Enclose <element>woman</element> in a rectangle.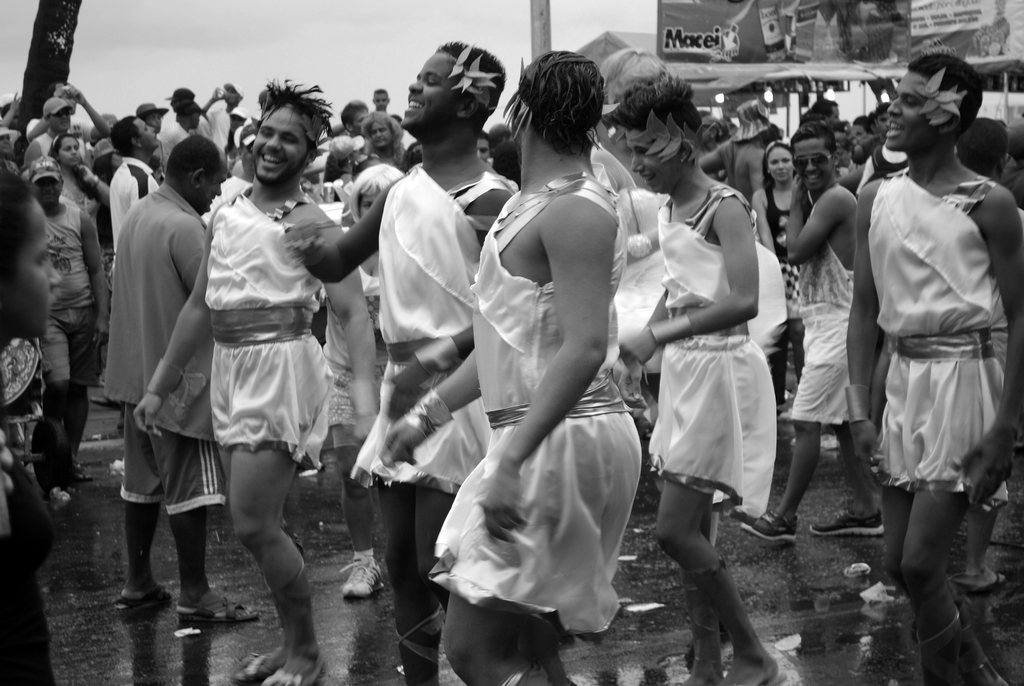
[42,131,115,241].
